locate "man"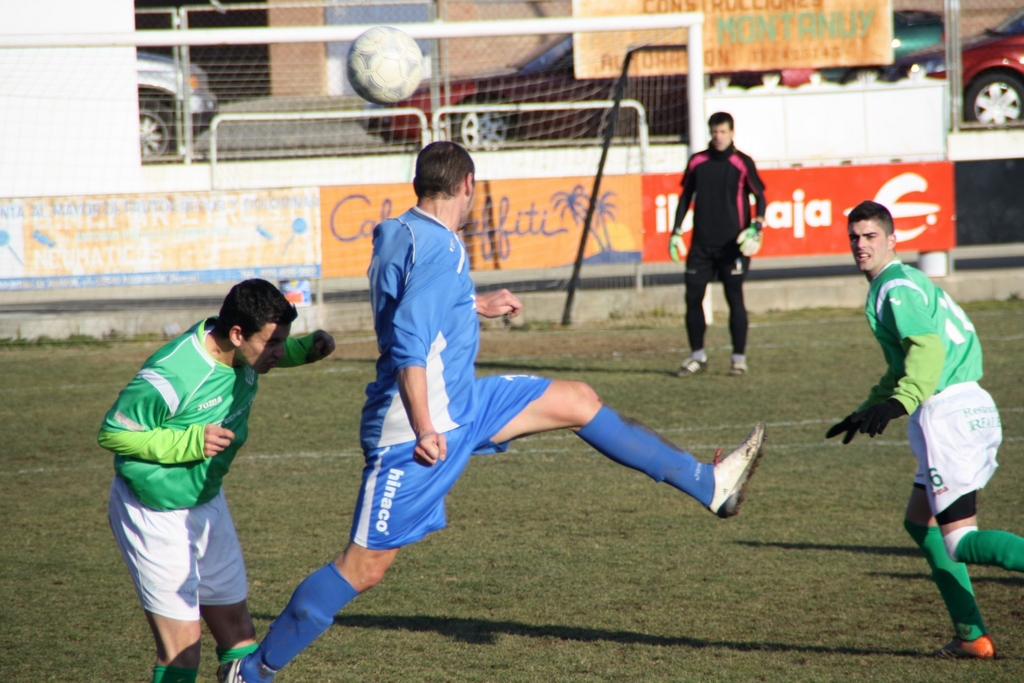
(215, 141, 766, 682)
